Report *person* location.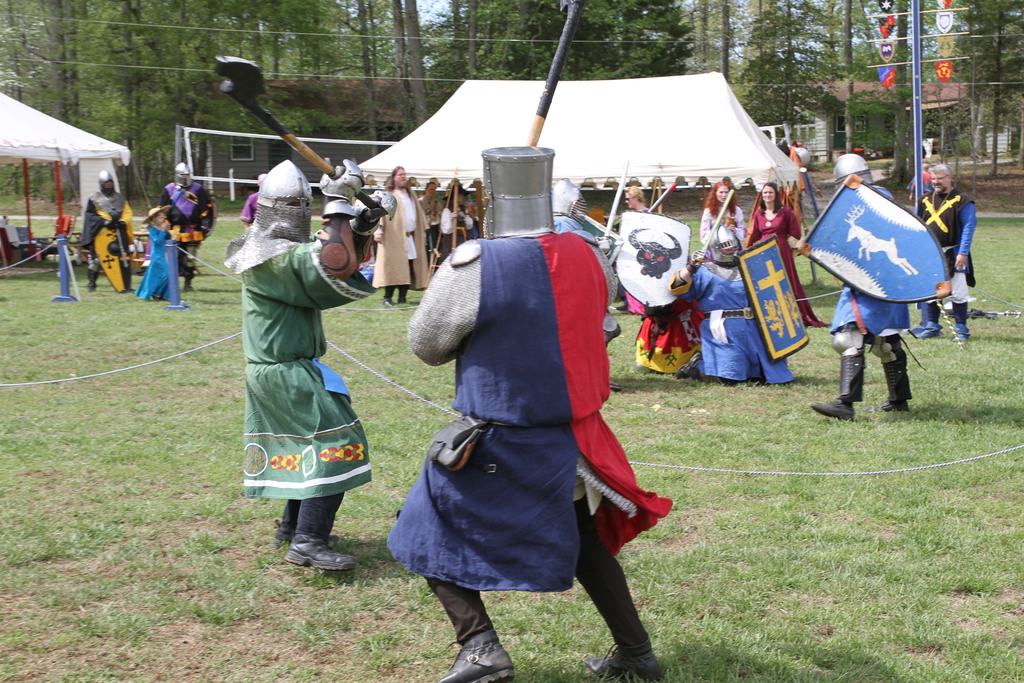
Report: box=[234, 155, 365, 585].
